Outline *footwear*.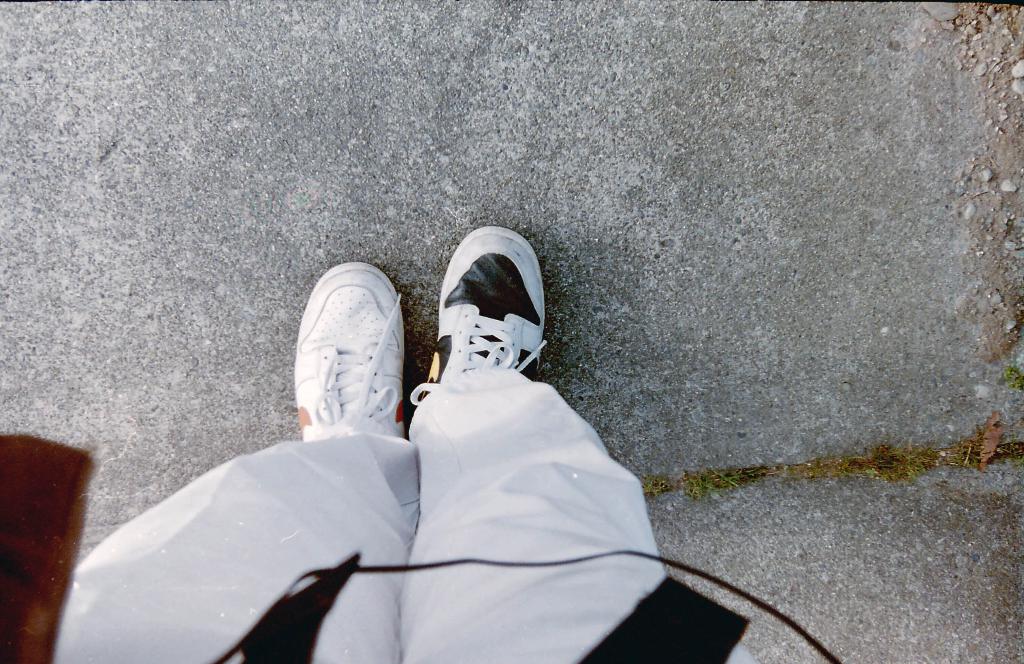
Outline: [293, 258, 415, 438].
